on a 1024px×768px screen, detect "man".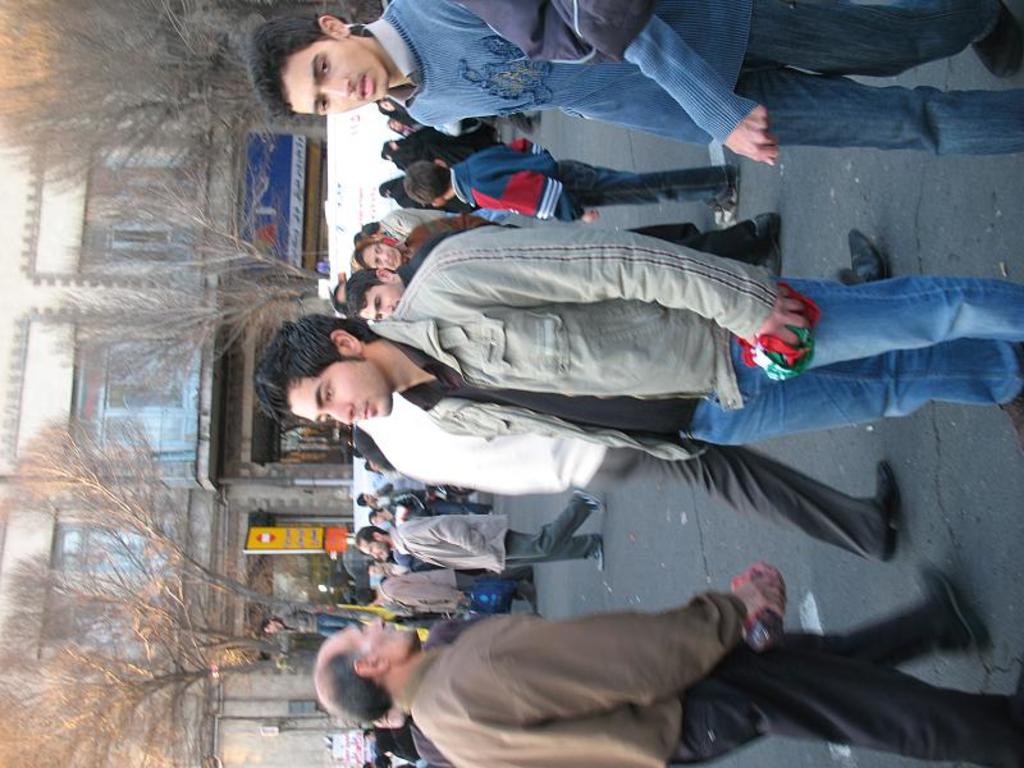
bbox=(353, 568, 545, 608).
